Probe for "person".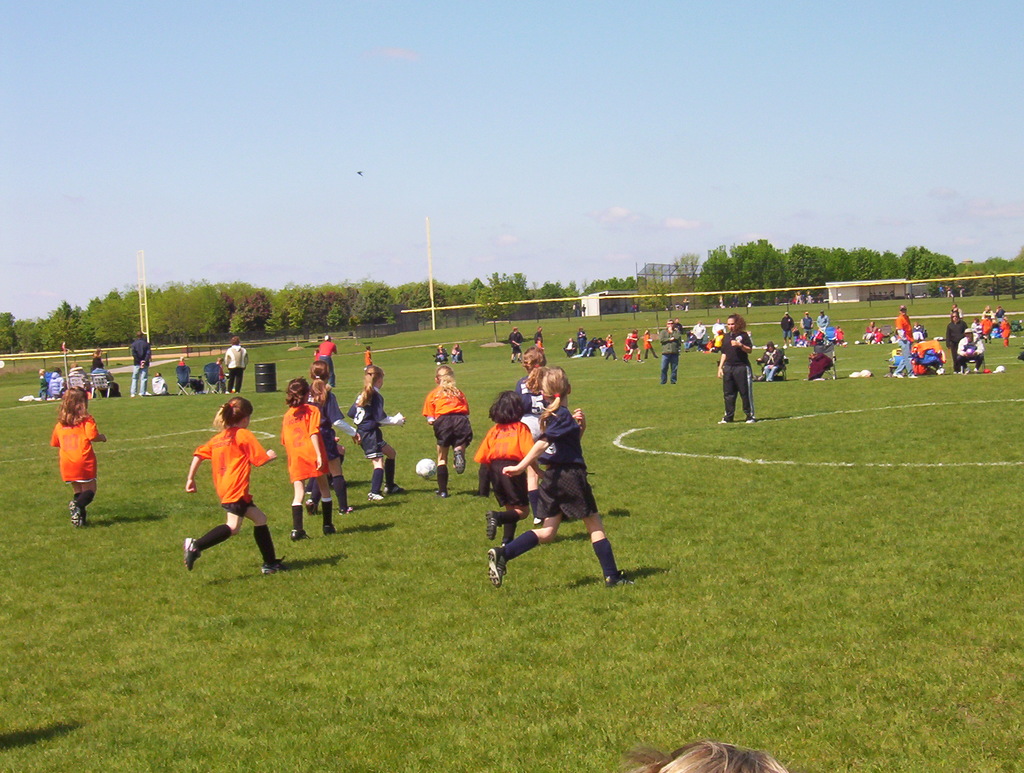
Probe result: box(660, 320, 681, 382).
